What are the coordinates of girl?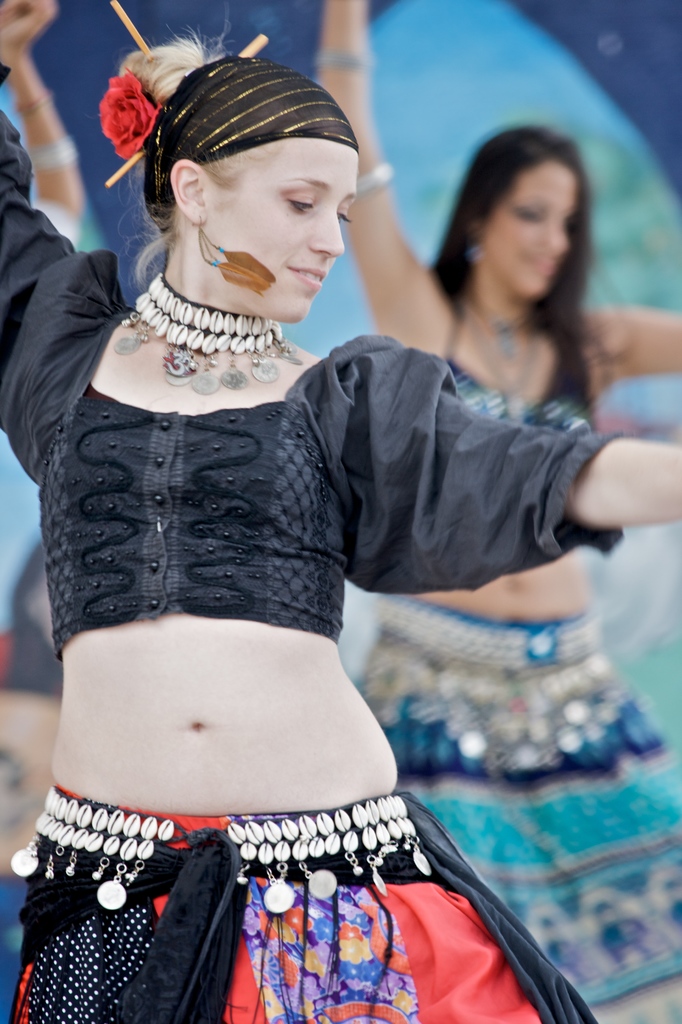
crop(324, 0, 675, 1011).
